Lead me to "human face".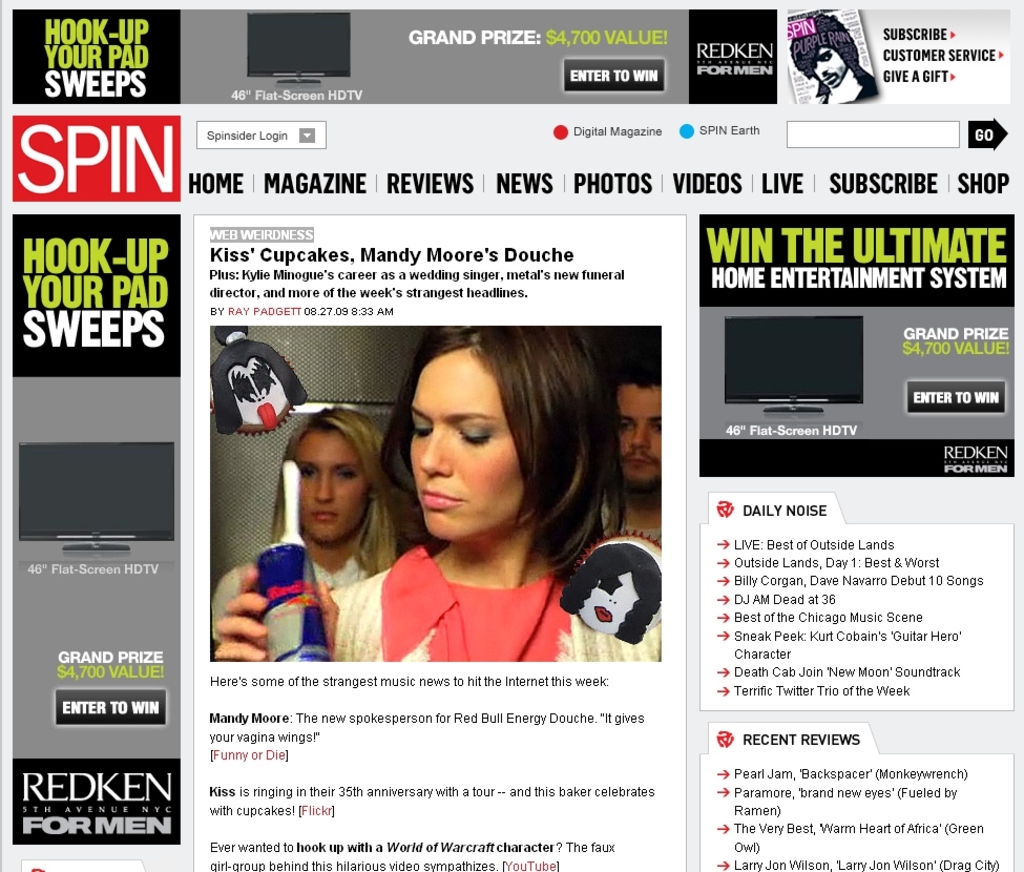
Lead to (292, 435, 369, 540).
